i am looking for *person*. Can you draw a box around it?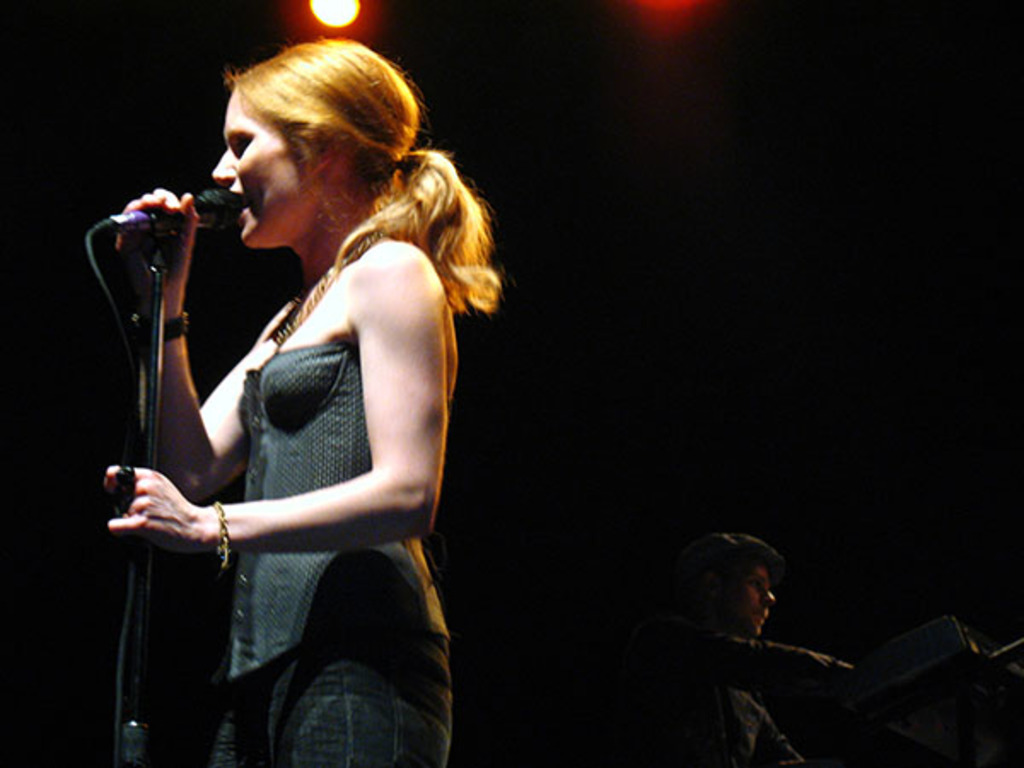
Sure, the bounding box is 645,538,864,766.
